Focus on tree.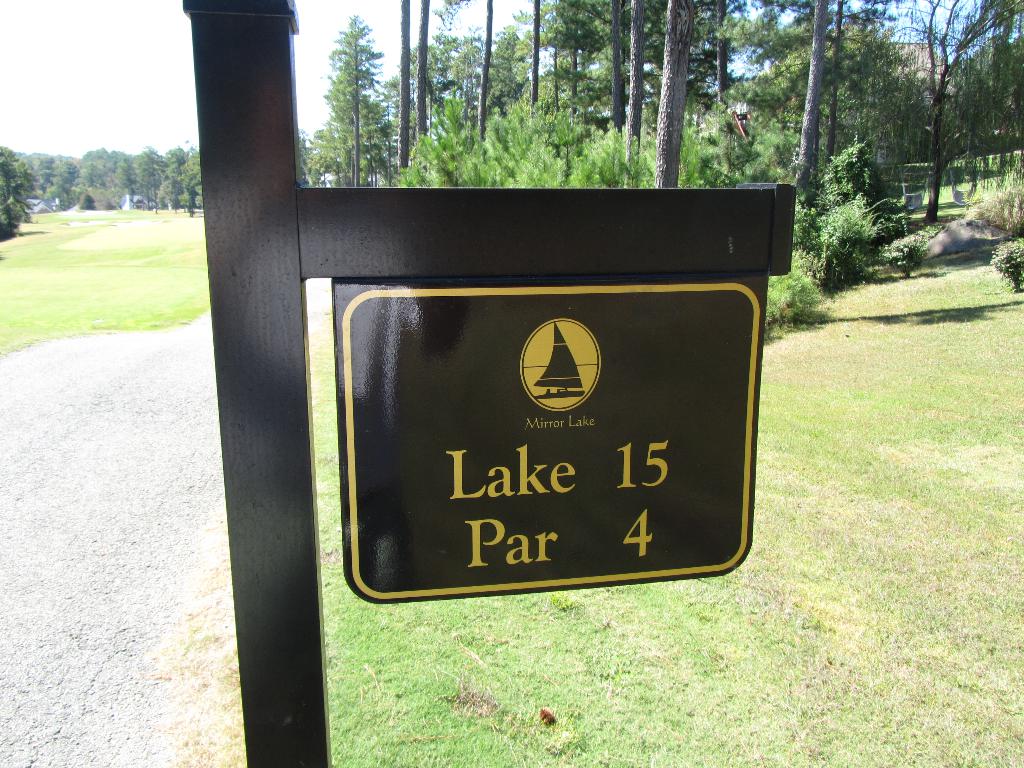
Focused at box=[545, 0, 601, 108].
